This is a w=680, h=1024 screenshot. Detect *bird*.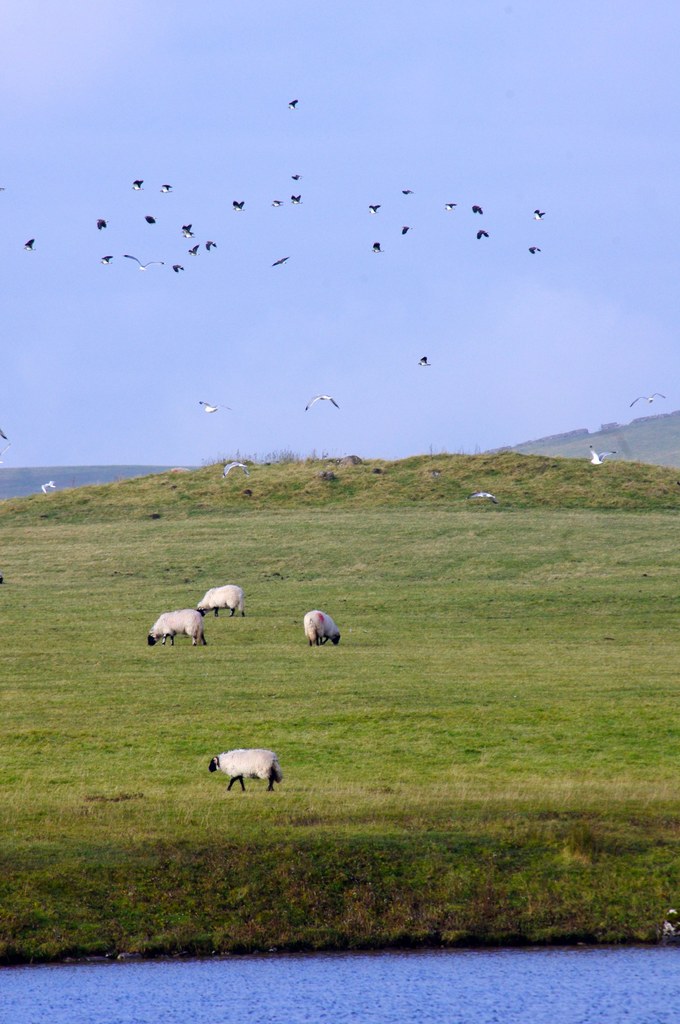
(22, 237, 35, 252).
